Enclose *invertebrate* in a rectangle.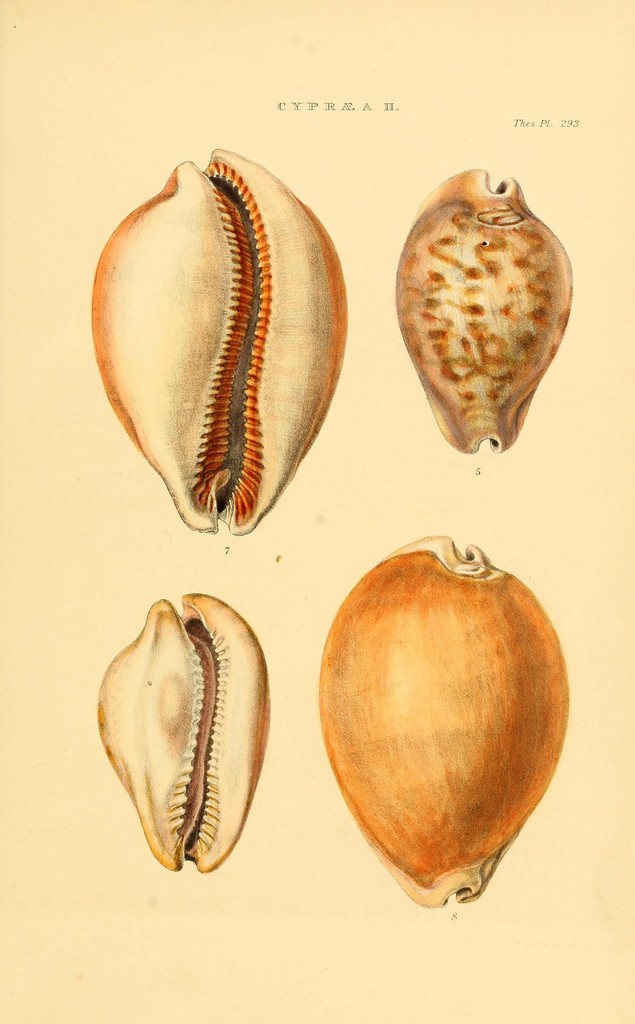
crop(318, 535, 567, 913).
